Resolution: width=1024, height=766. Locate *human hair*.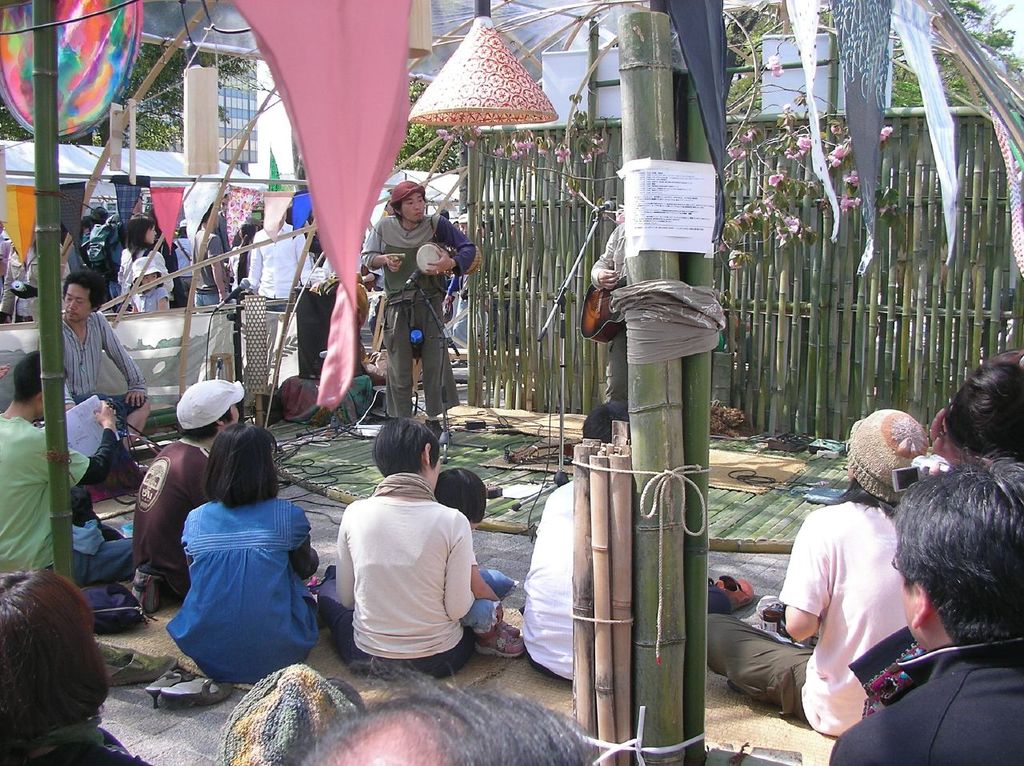
(250,207,262,223).
